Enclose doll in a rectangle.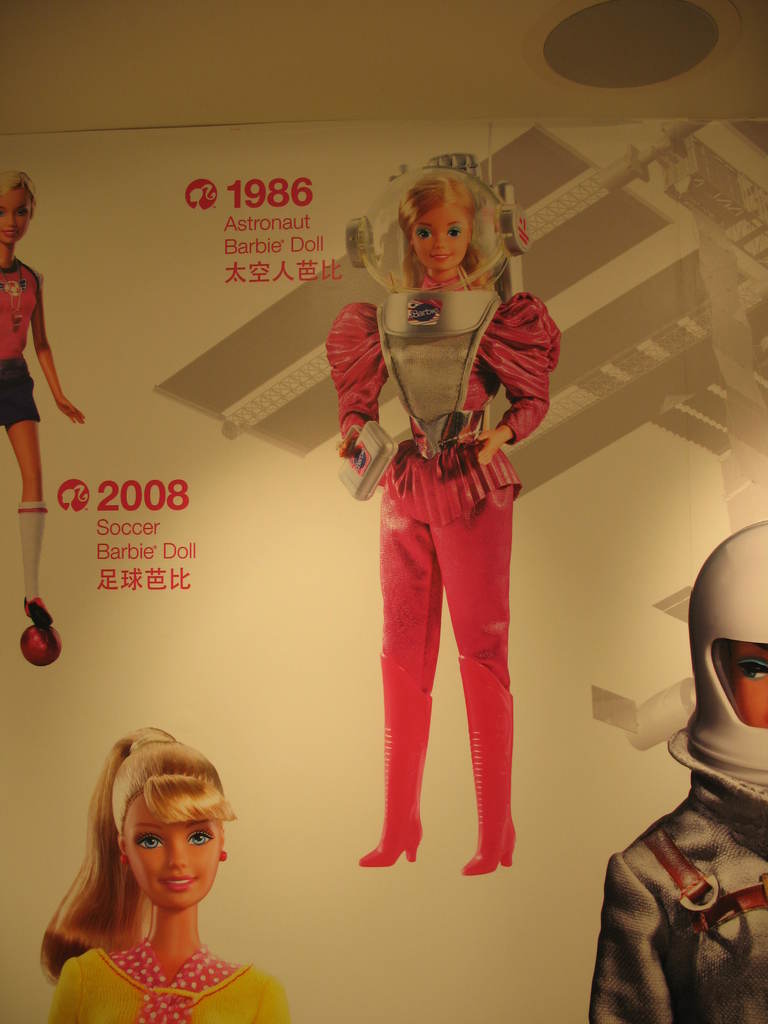
locate(32, 727, 294, 1023).
